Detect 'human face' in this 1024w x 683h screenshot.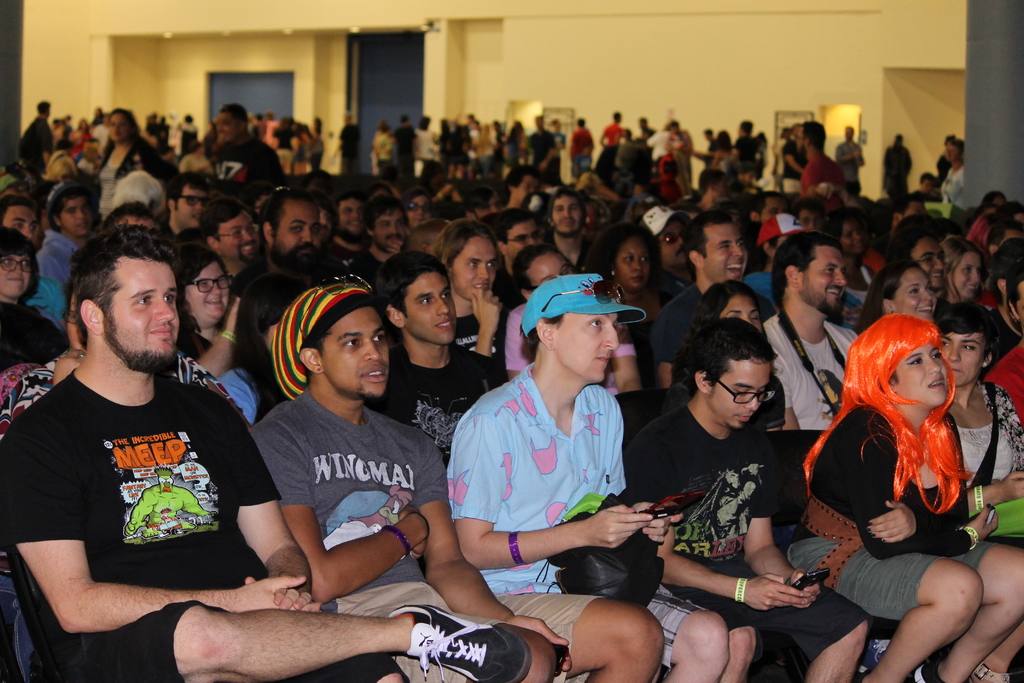
Detection: select_region(952, 254, 986, 298).
